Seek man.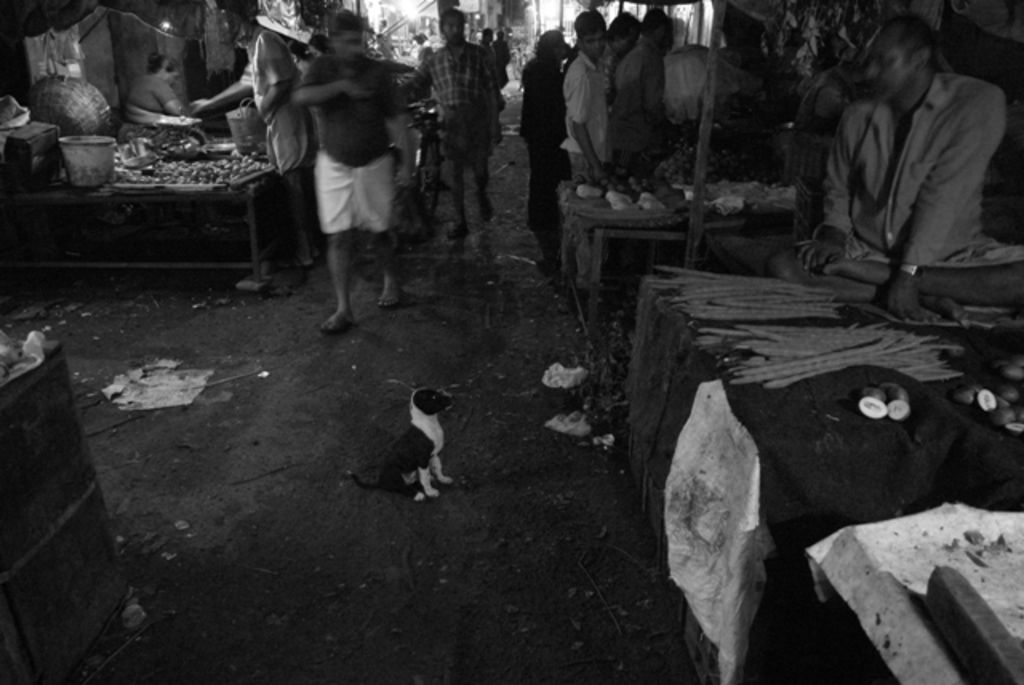
[left=186, top=0, right=325, bottom=266].
